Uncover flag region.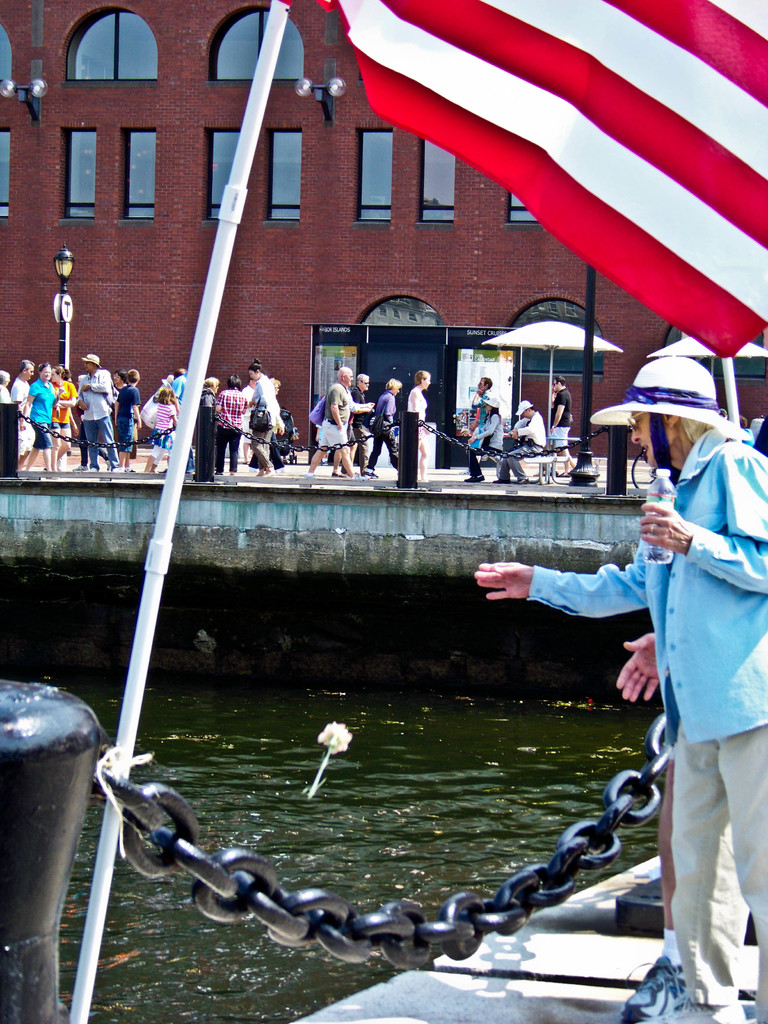
Uncovered: (x1=288, y1=0, x2=767, y2=363).
